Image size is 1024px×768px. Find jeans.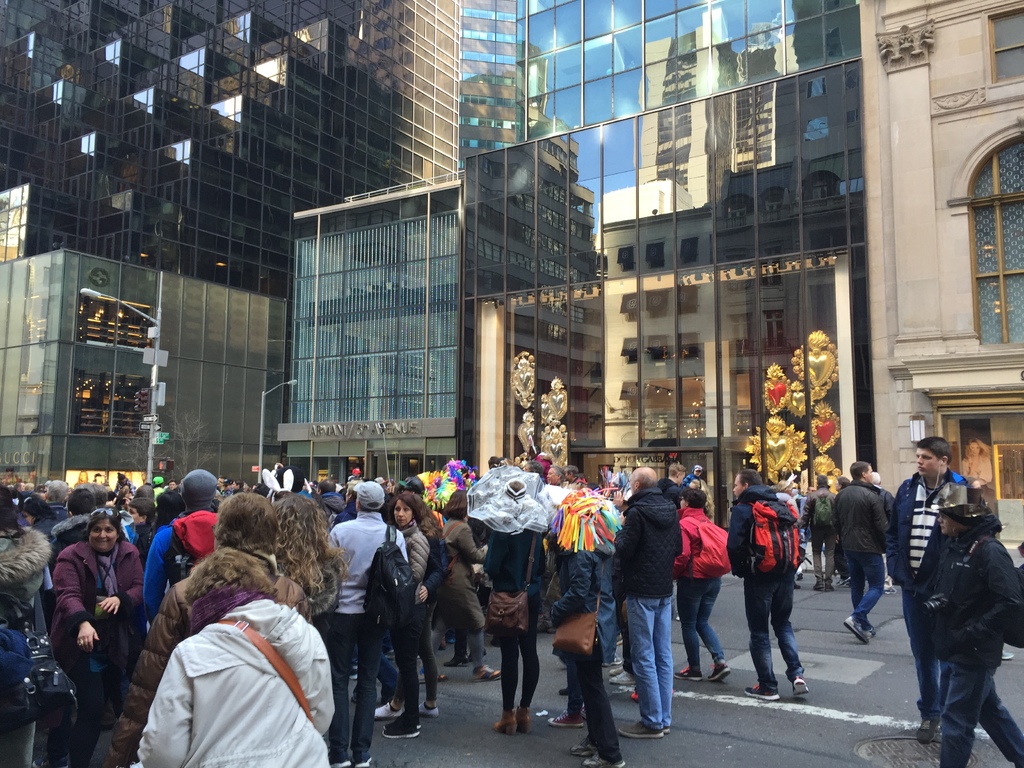
{"left": 391, "top": 605, "right": 422, "bottom": 721}.
